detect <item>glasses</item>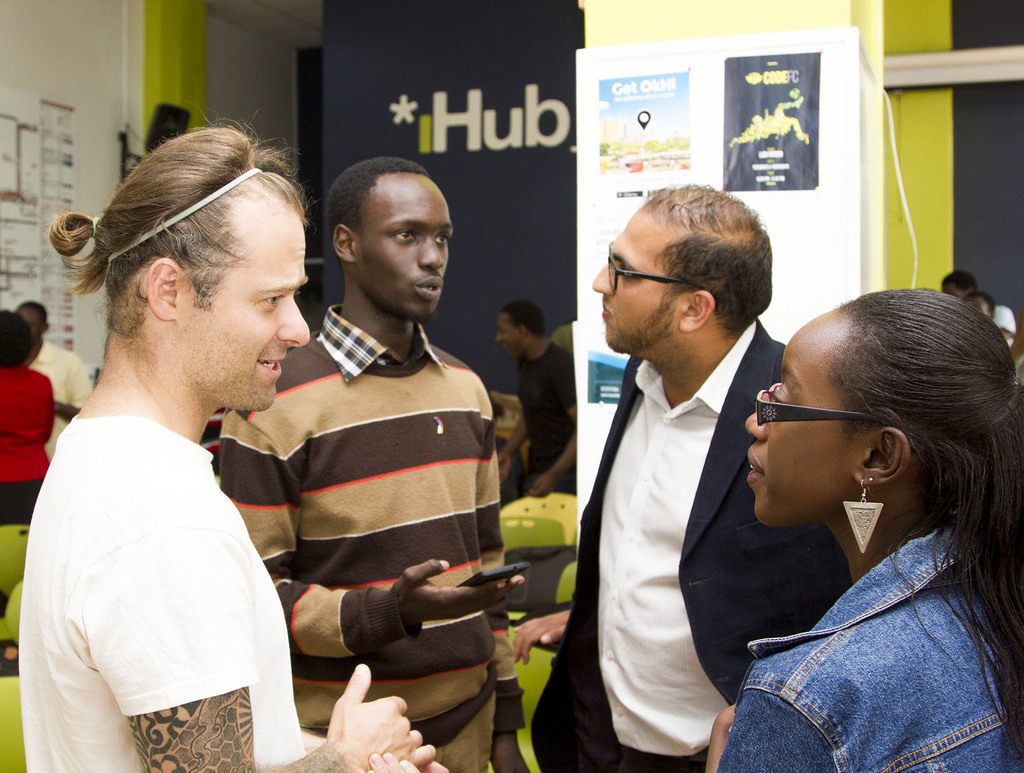
751, 374, 893, 431
